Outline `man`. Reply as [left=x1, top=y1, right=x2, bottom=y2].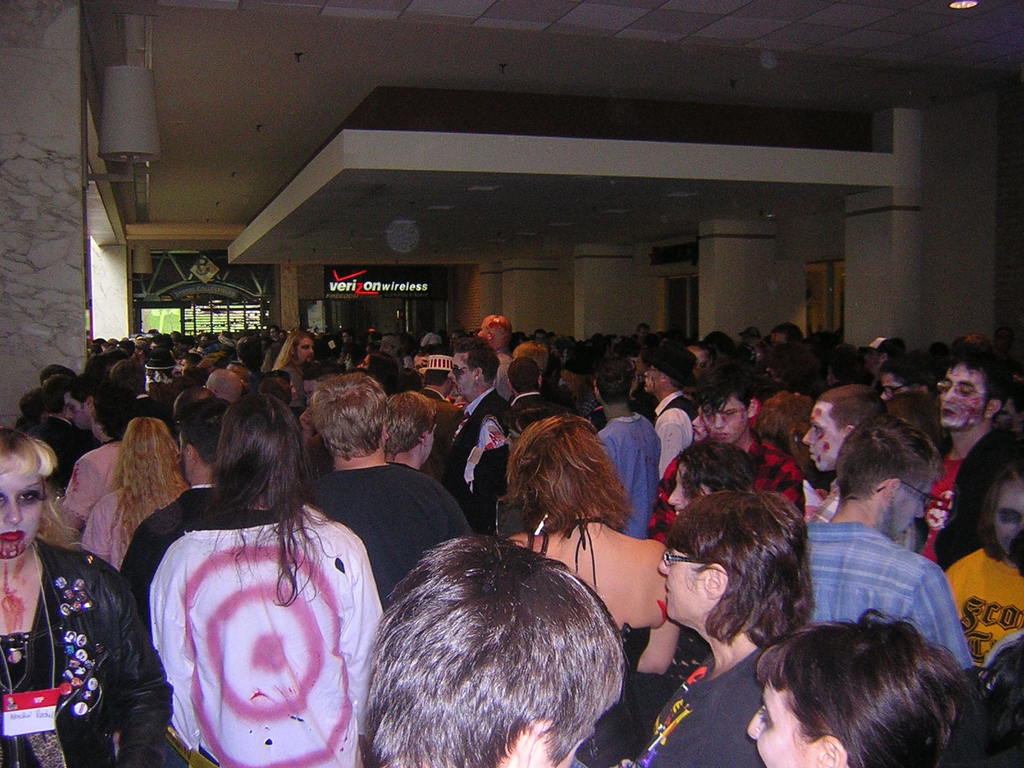
[left=63, top=375, right=110, bottom=437].
